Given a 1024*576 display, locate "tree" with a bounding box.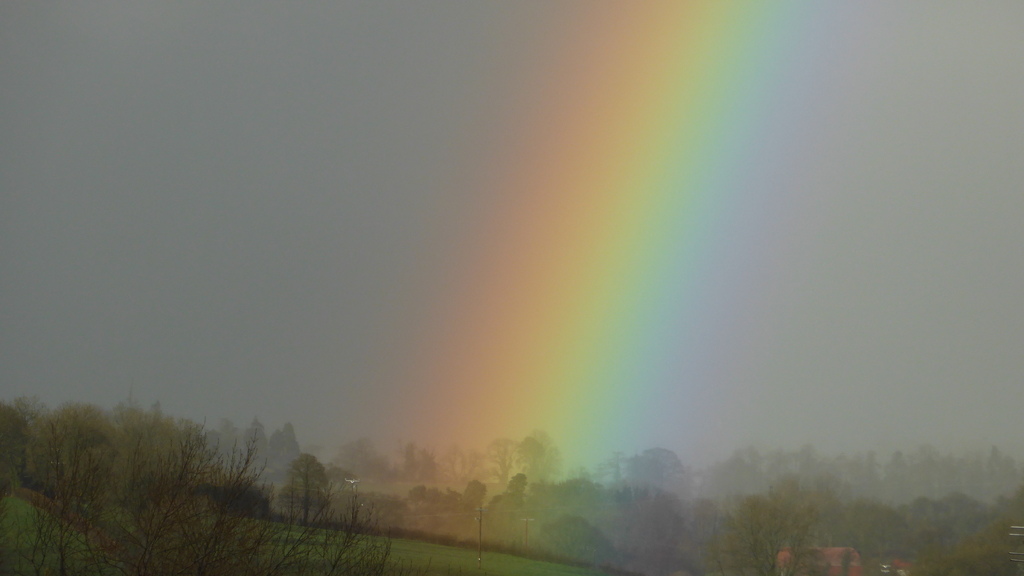
Located: (left=0, top=393, right=90, bottom=524).
